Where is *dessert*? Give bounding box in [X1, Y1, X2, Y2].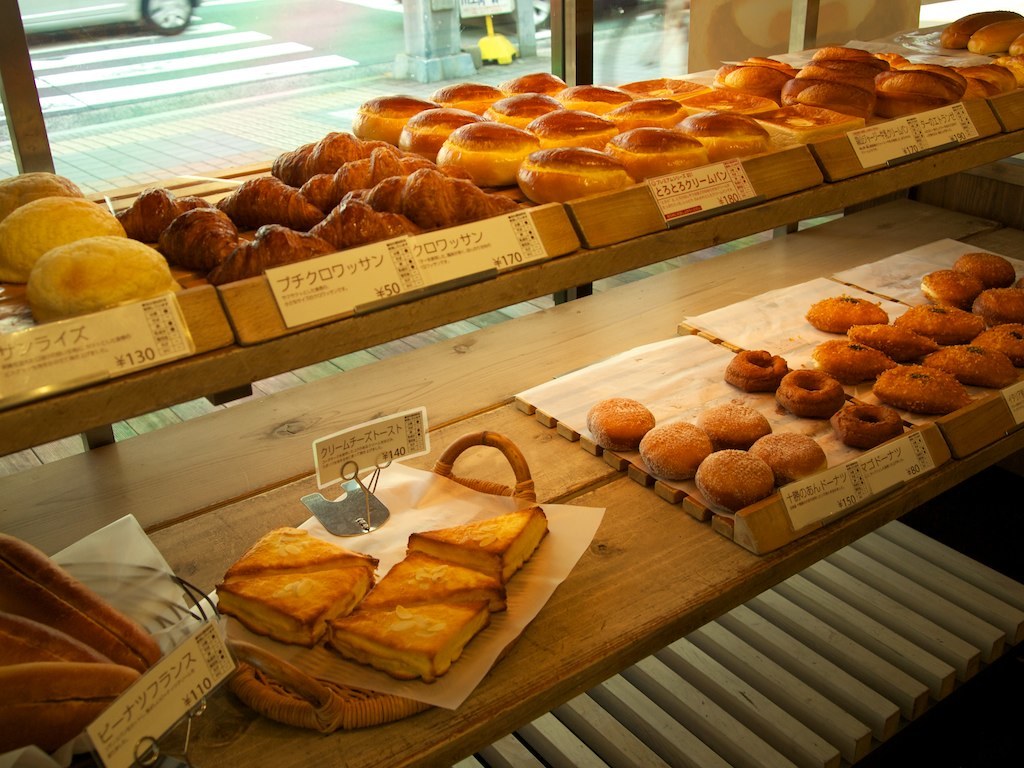
[588, 400, 662, 467].
